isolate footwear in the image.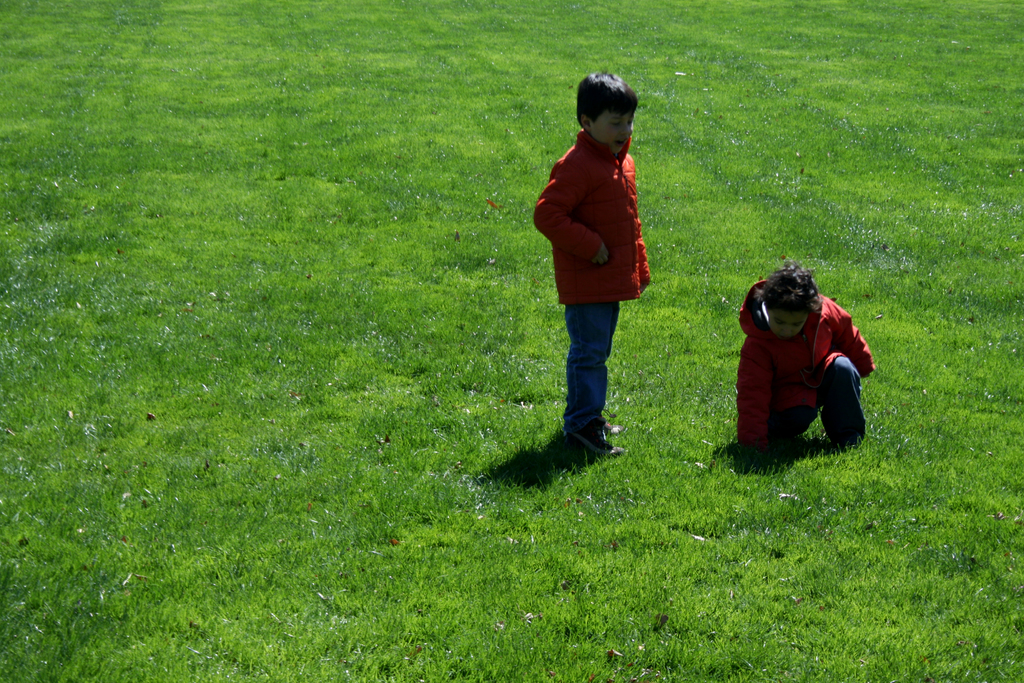
Isolated region: 602,415,619,433.
